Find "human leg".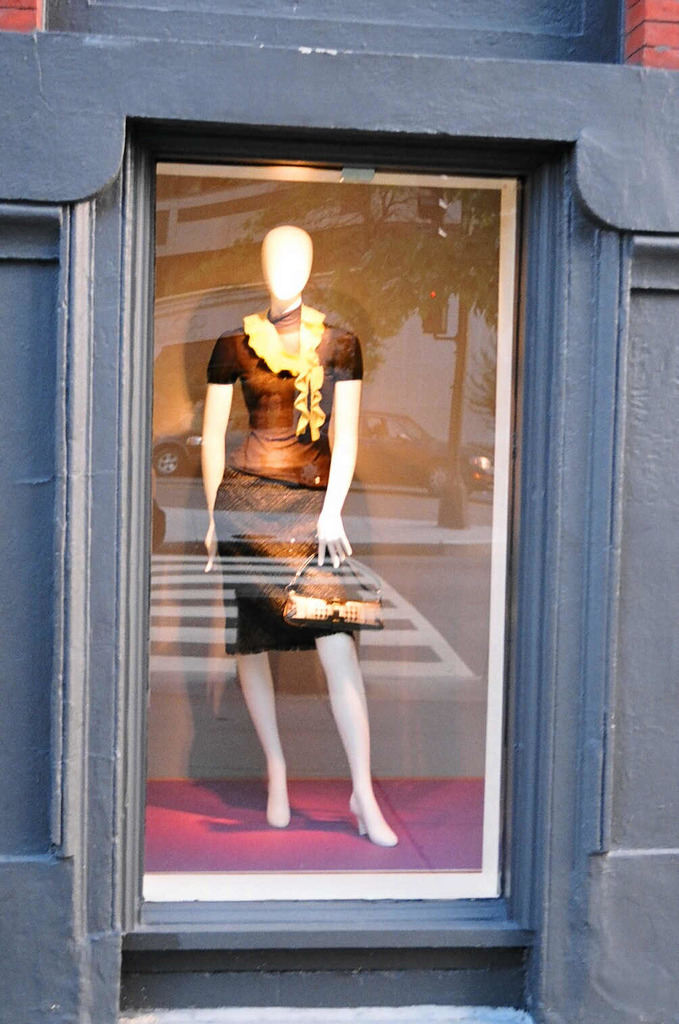
{"x1": 315, "y1": 638, "x2": 396, "y2": 847}.
